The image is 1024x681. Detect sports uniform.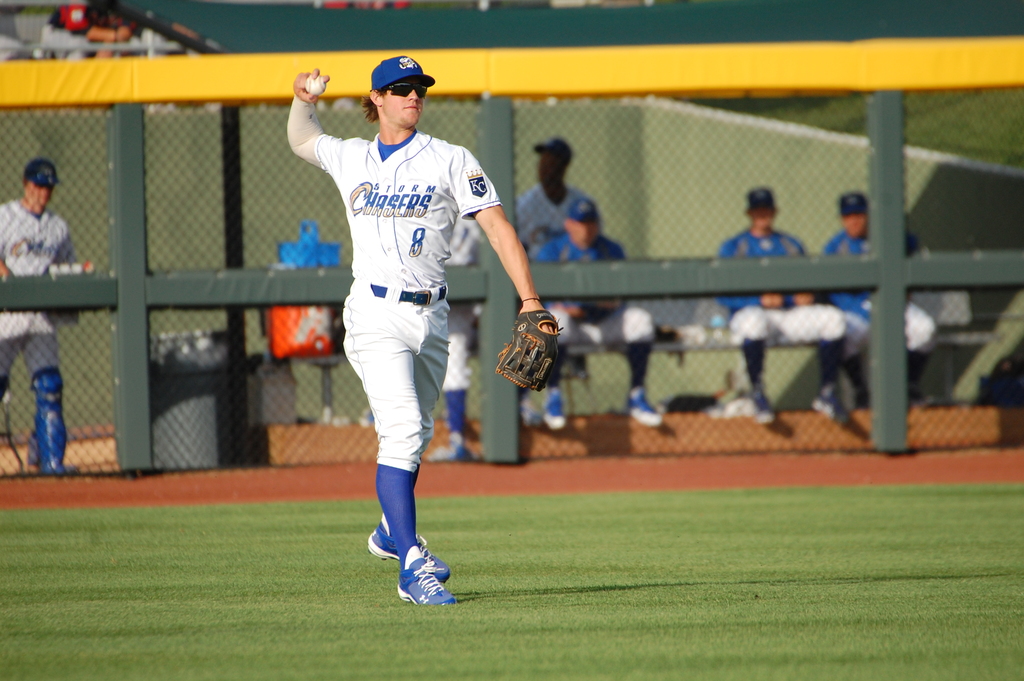
Detection: bbox(819, 222, 938, 389).
